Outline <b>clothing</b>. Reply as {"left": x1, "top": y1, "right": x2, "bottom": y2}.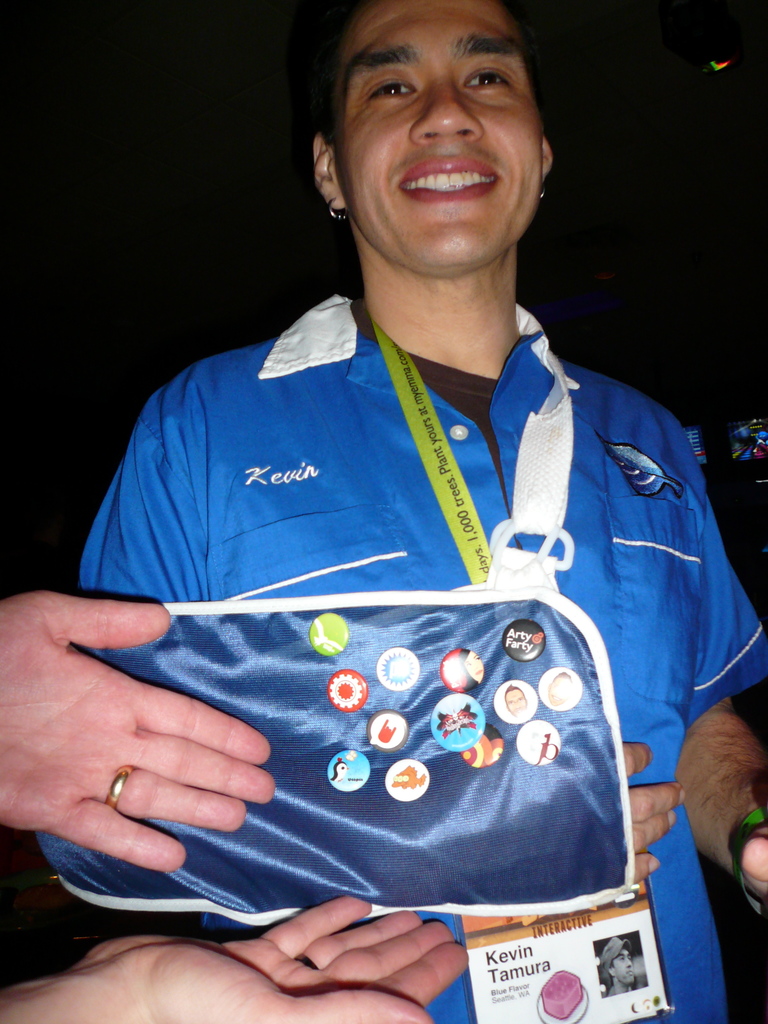
{"left": 74, "top": 227, "right": 715, "bottom": 979}.
